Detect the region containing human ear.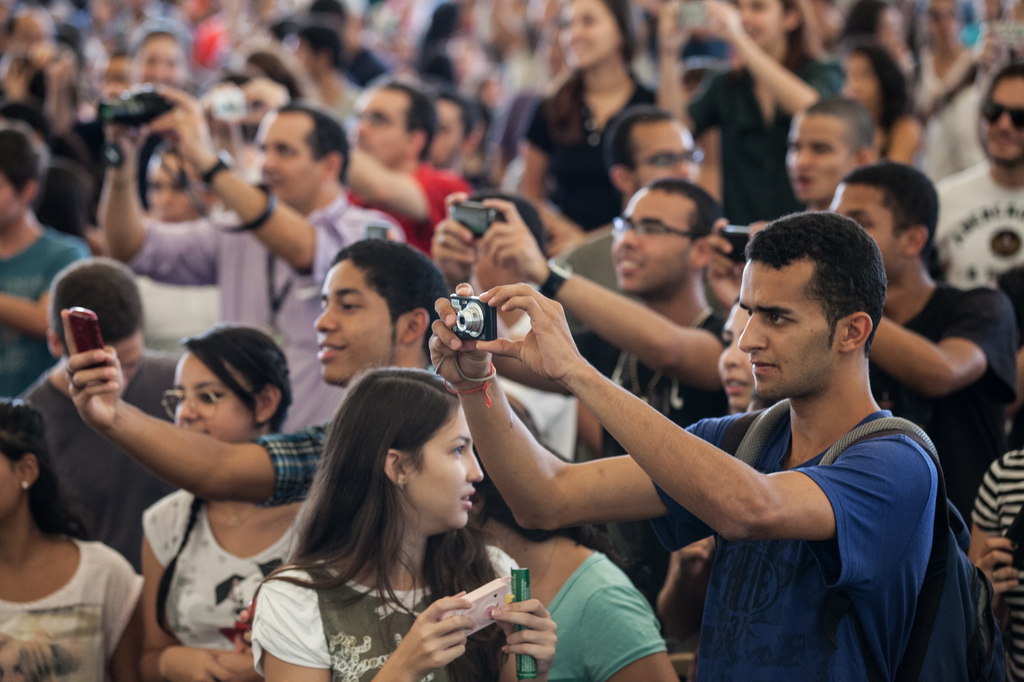
322,152,343,178.
